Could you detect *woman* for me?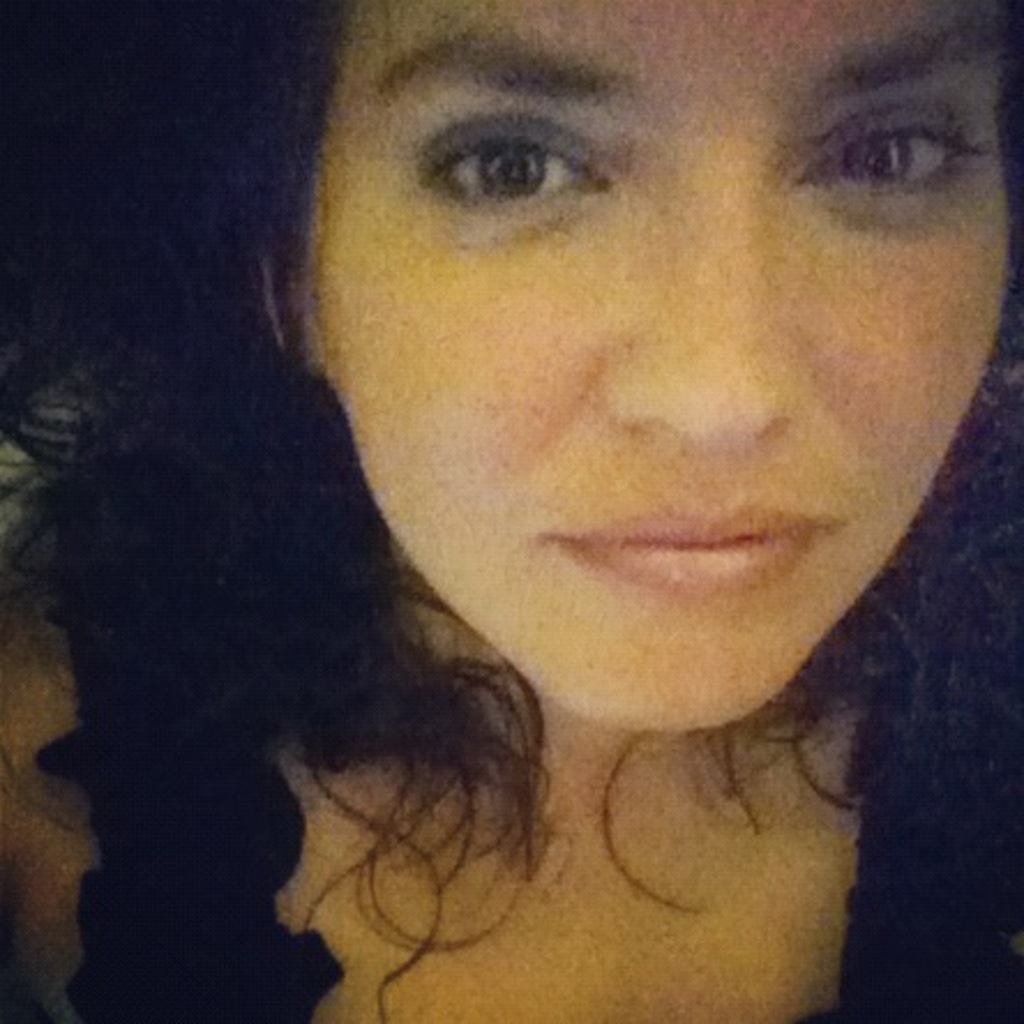
Detection result: BBox(12, 0, 1023, 1006).
